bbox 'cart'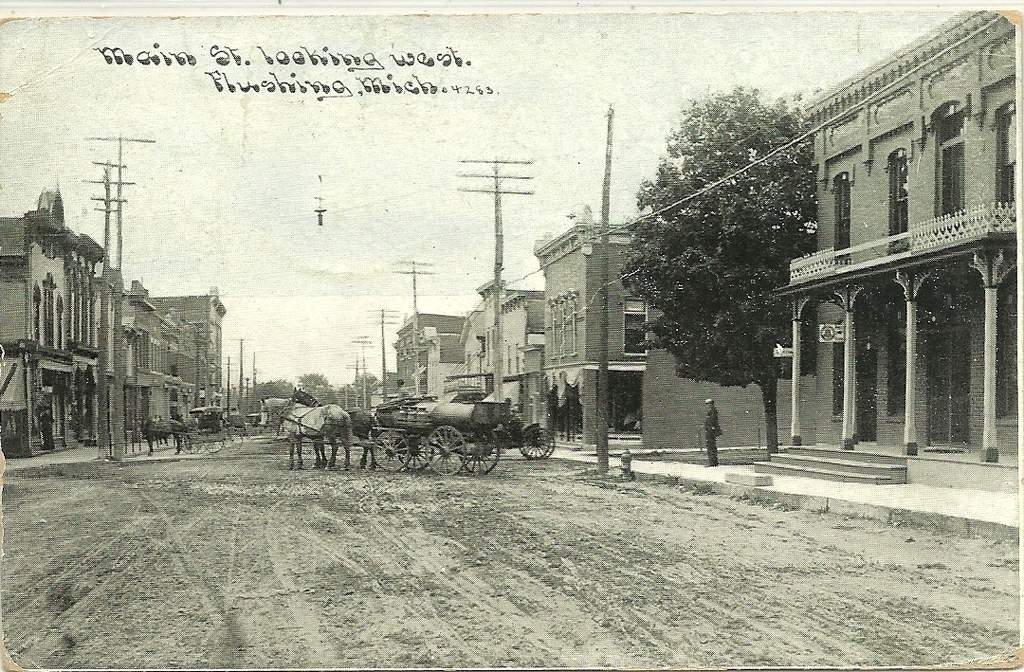
[280, 393, 504, 474]
